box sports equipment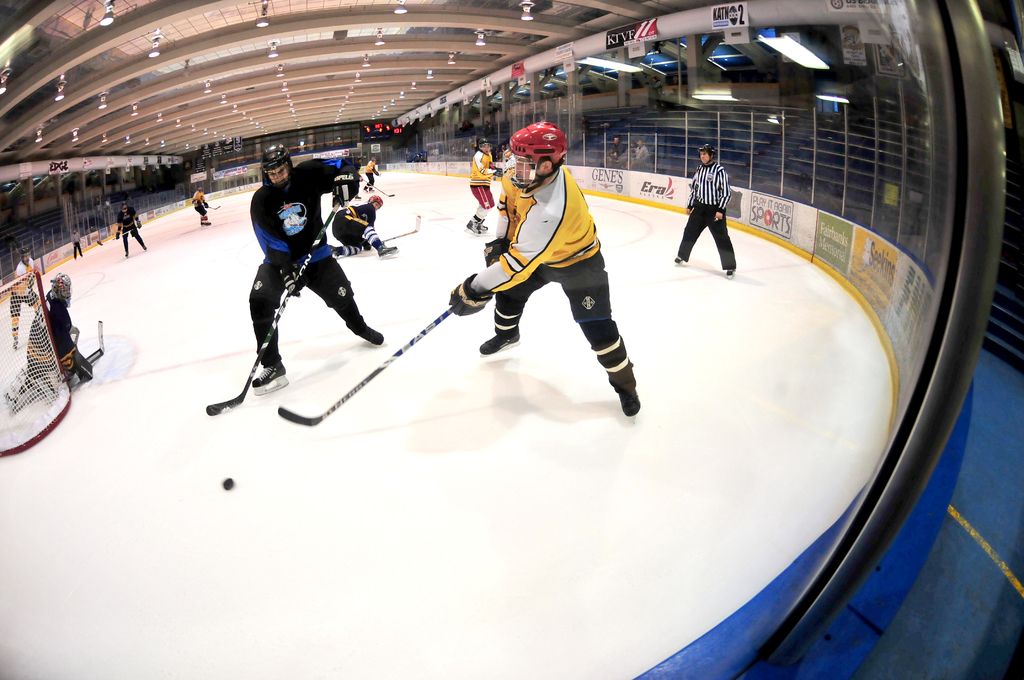
(x1=260, y1=143, x2=294, y2=193)
